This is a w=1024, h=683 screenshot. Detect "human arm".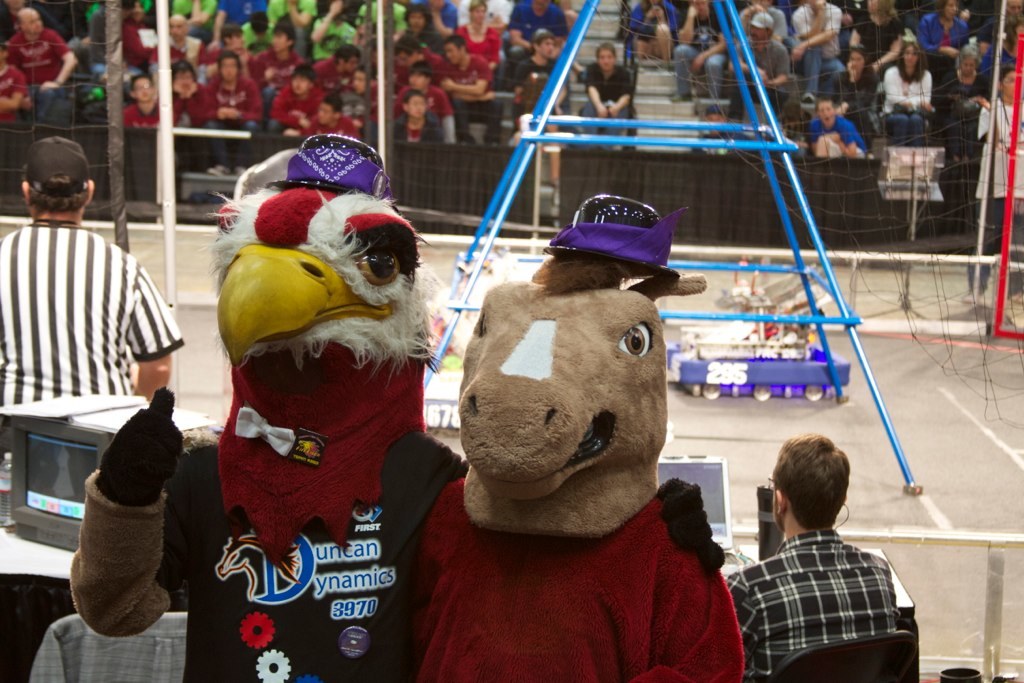
(x1=790, y1=6, x2=827, y2=36).
